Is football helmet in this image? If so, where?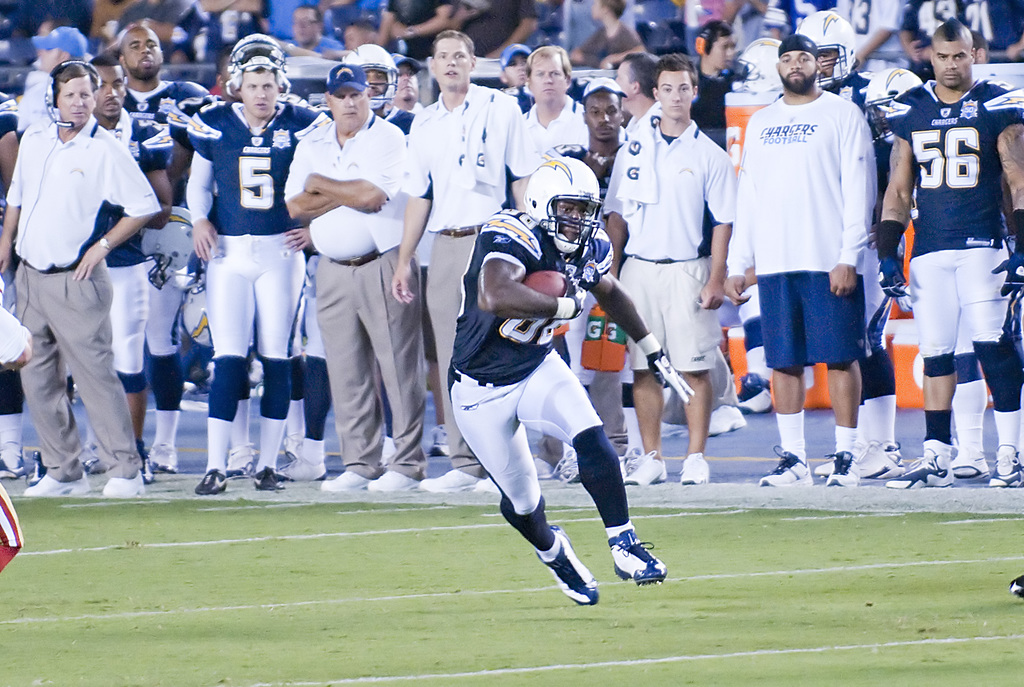
Yes, at 801, 8, 863, 85.
